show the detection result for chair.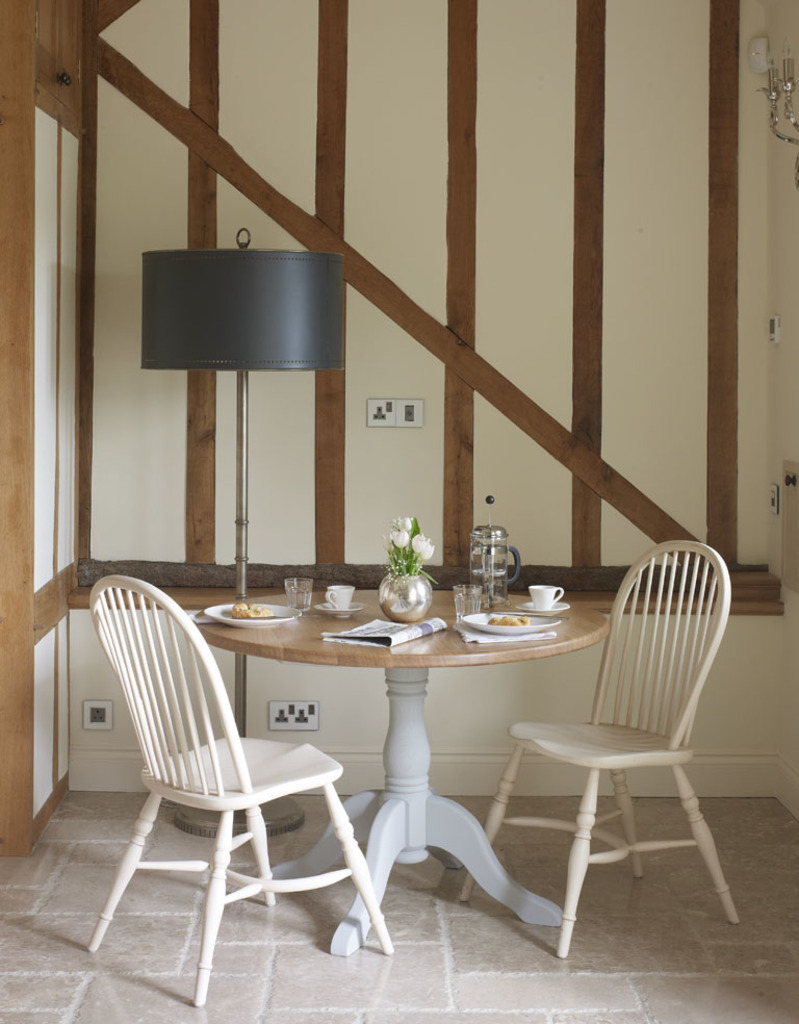
56 554 375 1007.
